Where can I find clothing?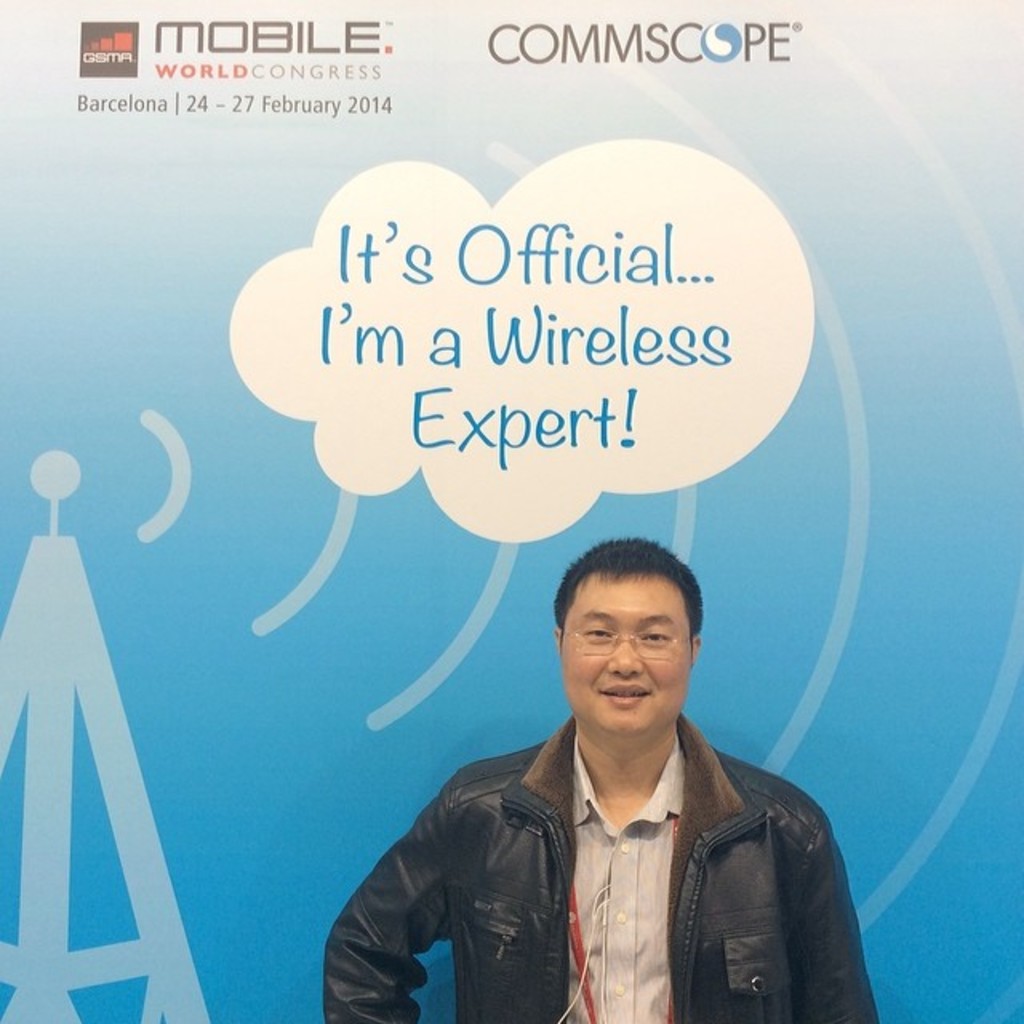
You can find it at {"x1": 354, "y1": 680, "x2": 874, "y2": 1005}.
